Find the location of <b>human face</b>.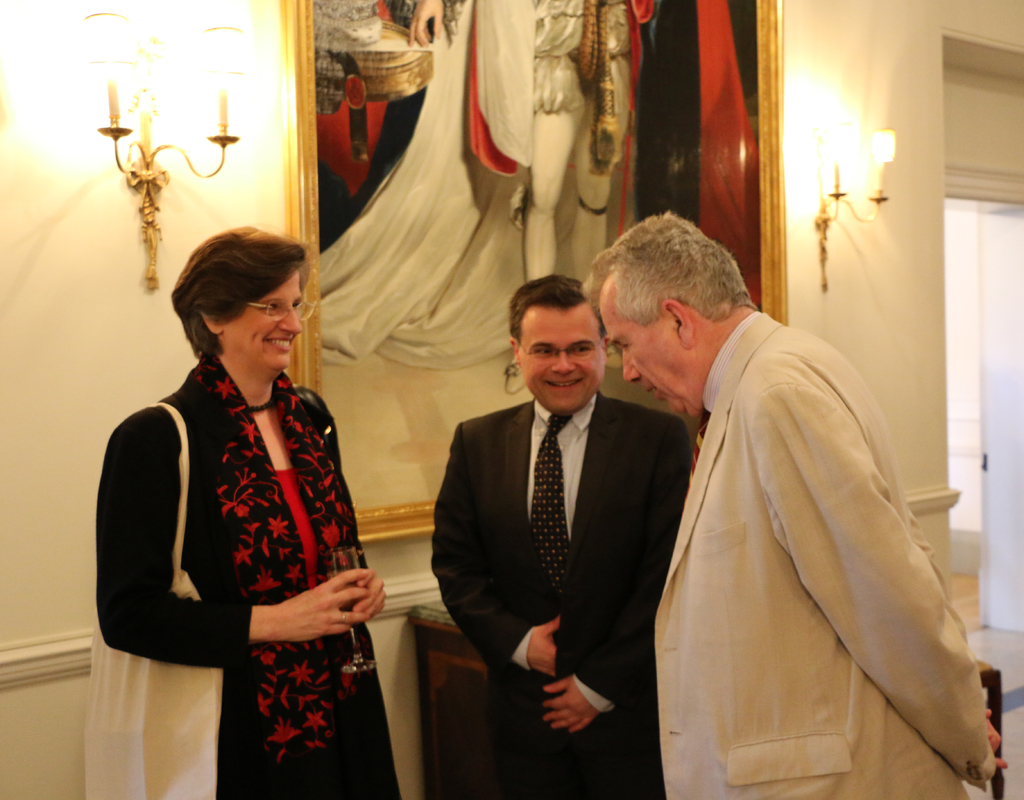
Location: region(518, 307, 612, 408).
